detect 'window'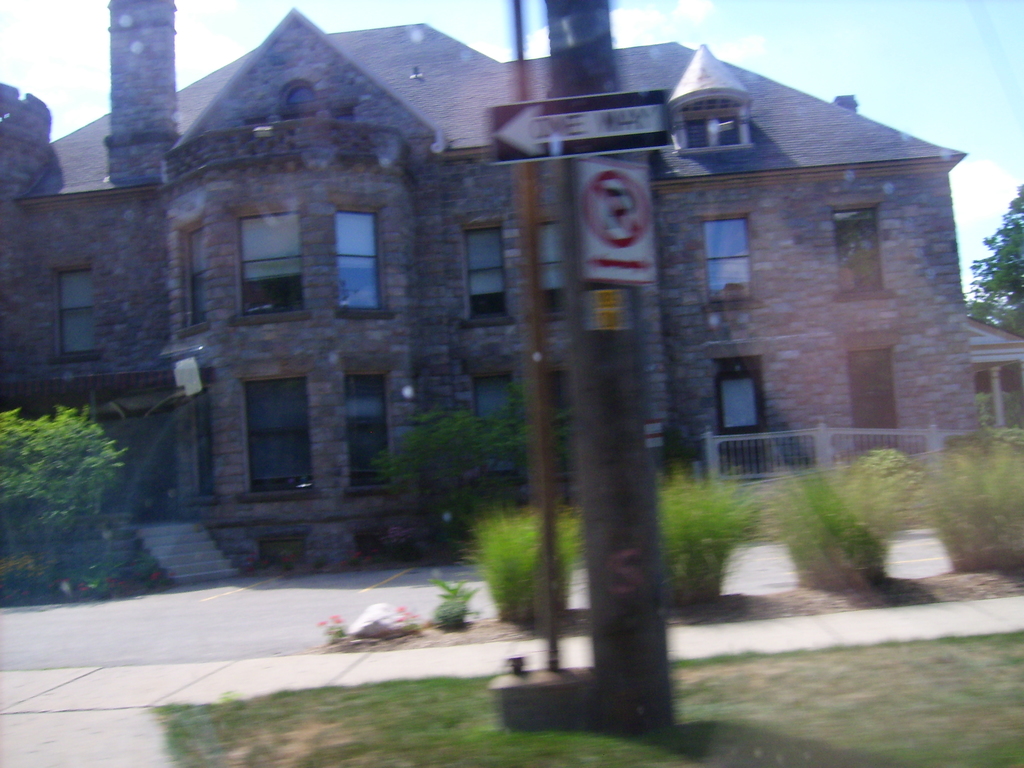
box=[338, 212, 384, 315]
